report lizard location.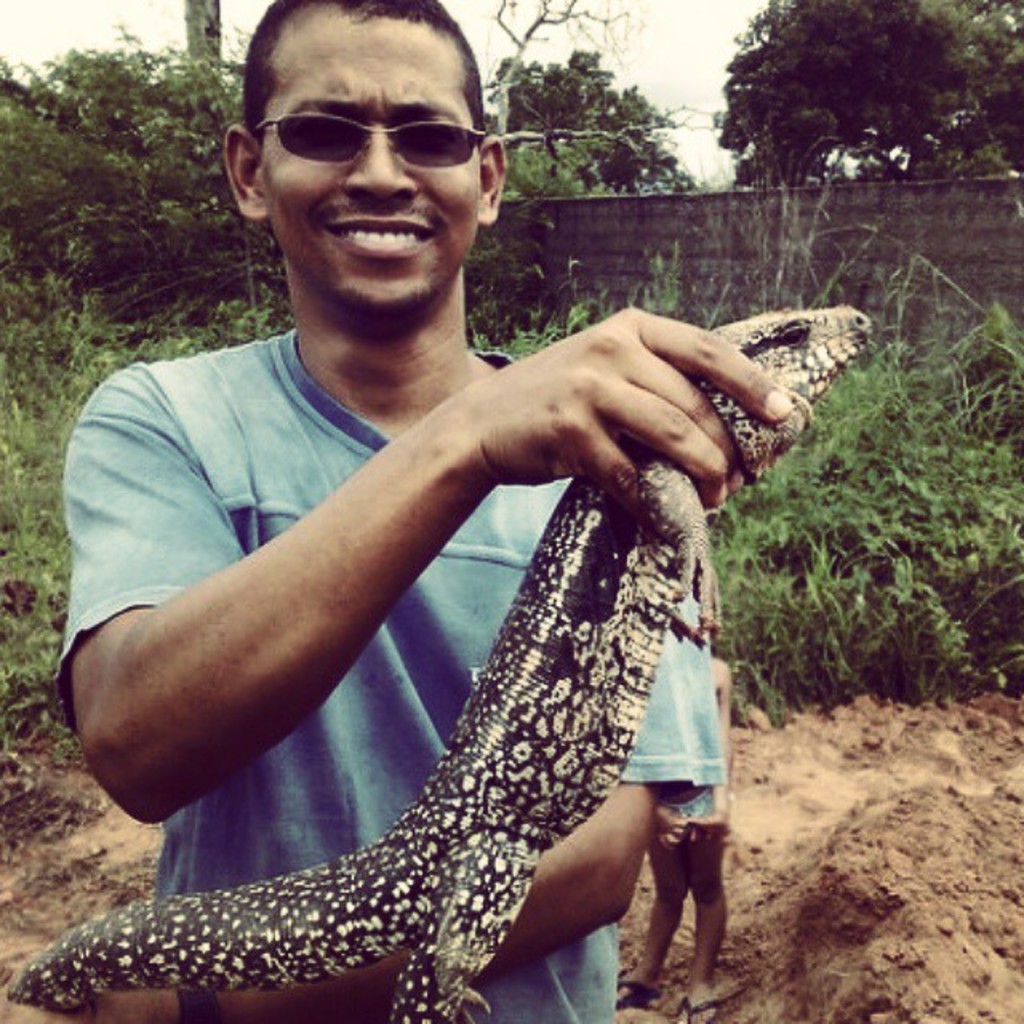
Report: {"left": 5, "top": 298, "right": 877, "bottom": 1022}.
